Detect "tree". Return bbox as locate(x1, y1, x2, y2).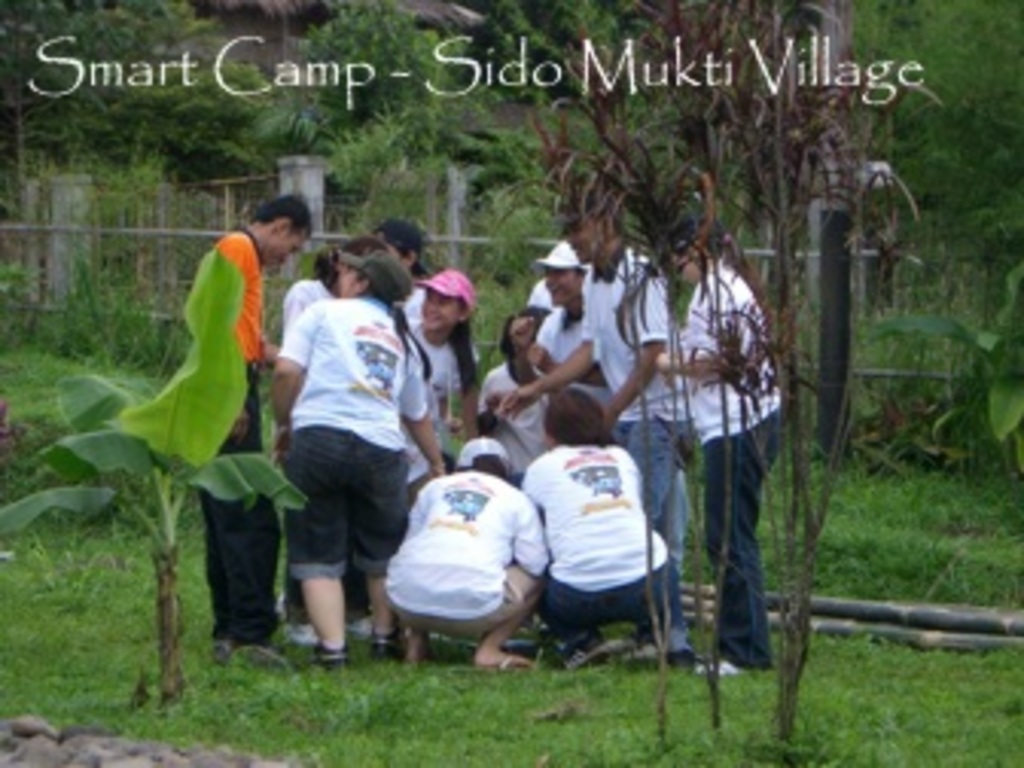
locate(3, 244, 311, 704).
